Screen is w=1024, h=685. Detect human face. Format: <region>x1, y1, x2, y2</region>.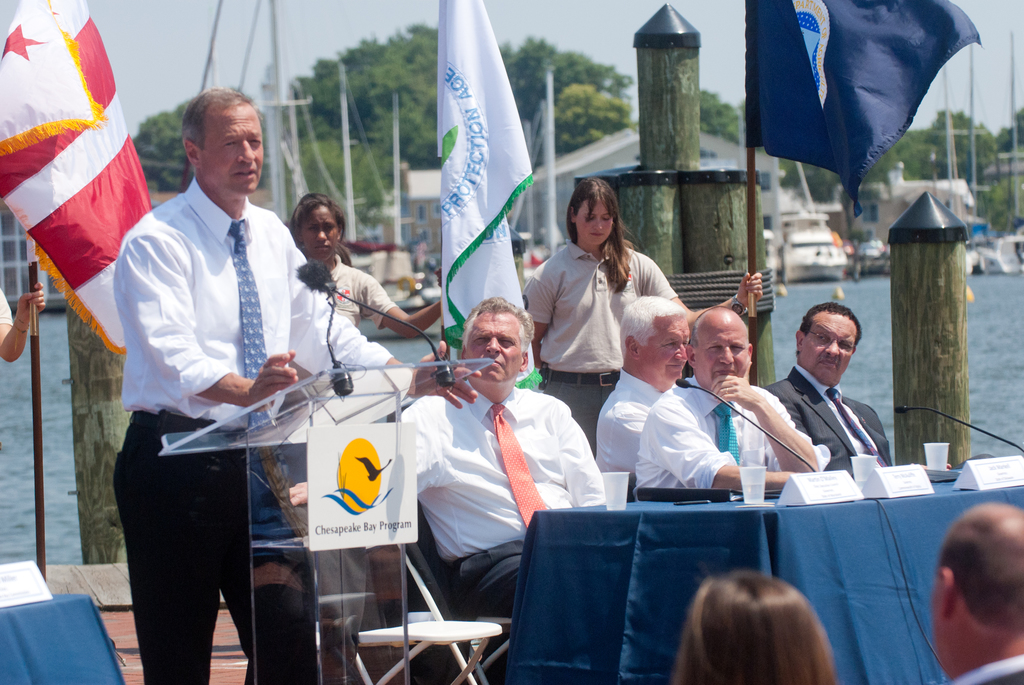
<region>687, 310, 746, 394</region>.
